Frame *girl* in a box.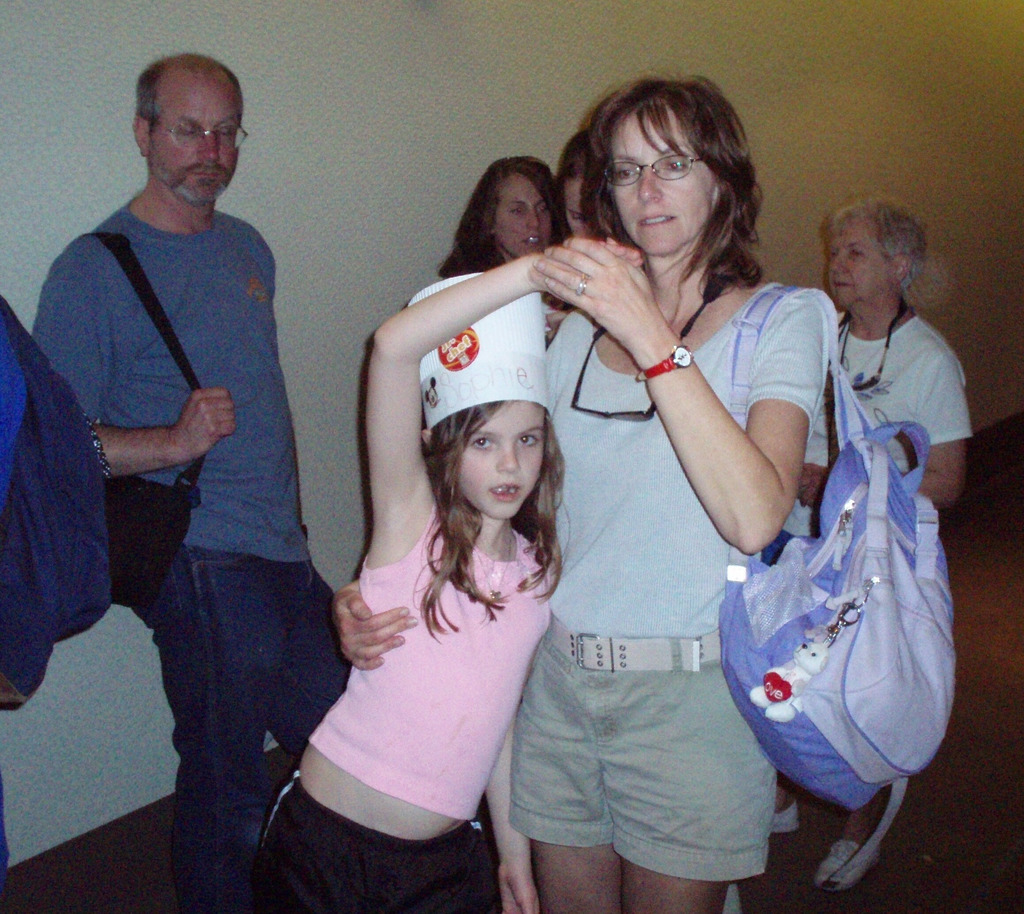
(x1=437, y1=159, x2=564, y2=277).
